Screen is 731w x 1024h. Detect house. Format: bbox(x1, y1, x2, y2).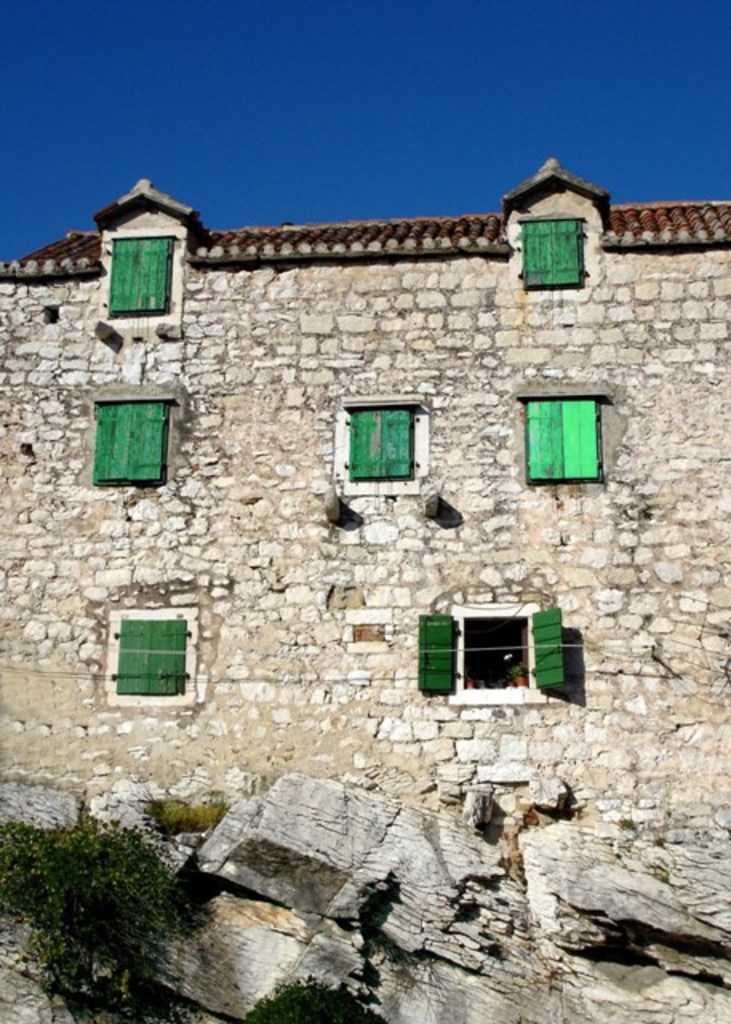
bbox(0, 162, 729, 840).
